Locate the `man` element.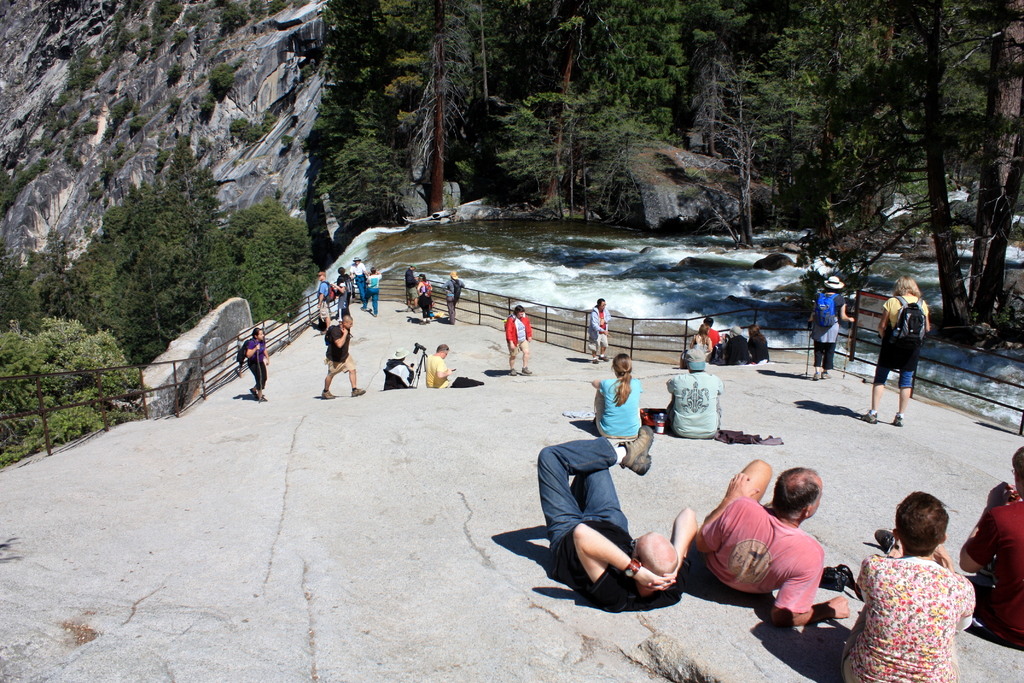
Element bbox: [left=315, top=270, right=329, bottom=334].
